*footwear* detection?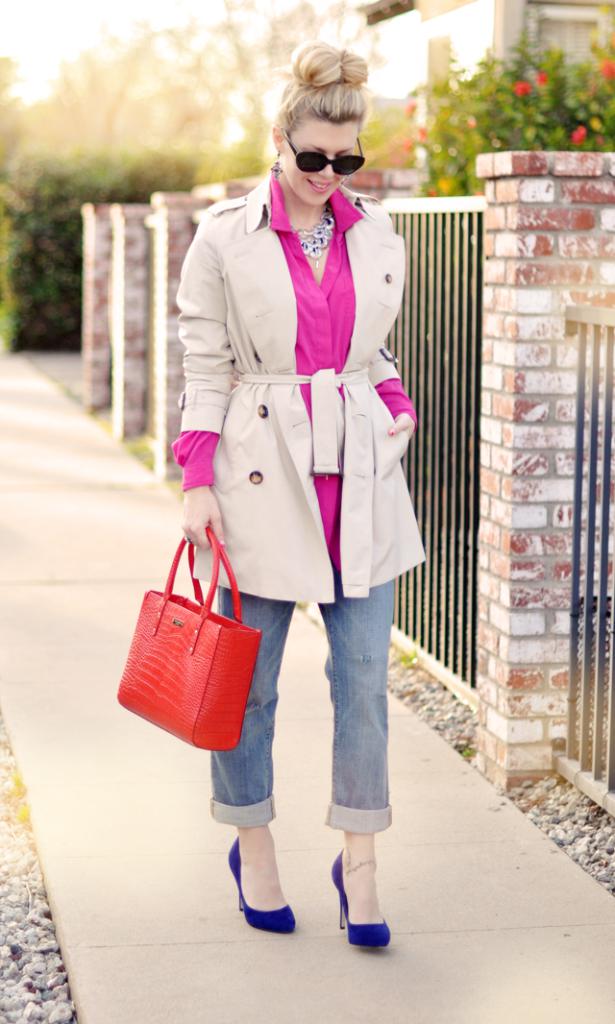
228/836/305/936
